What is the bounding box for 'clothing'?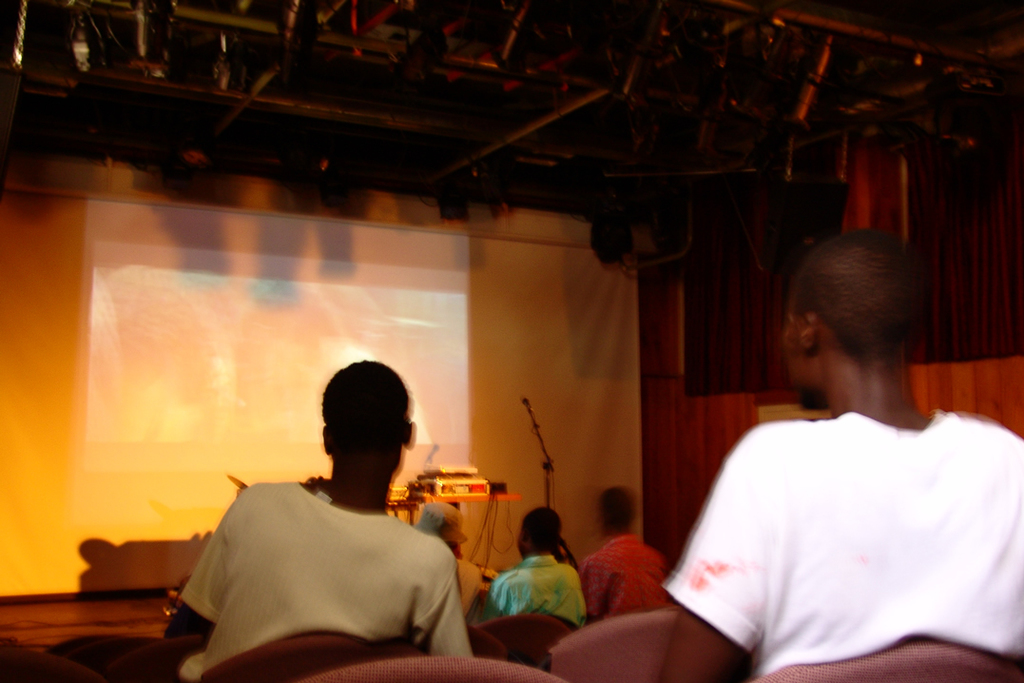
pyautogui.locateOnScreen(486, 558, 587, 624).
